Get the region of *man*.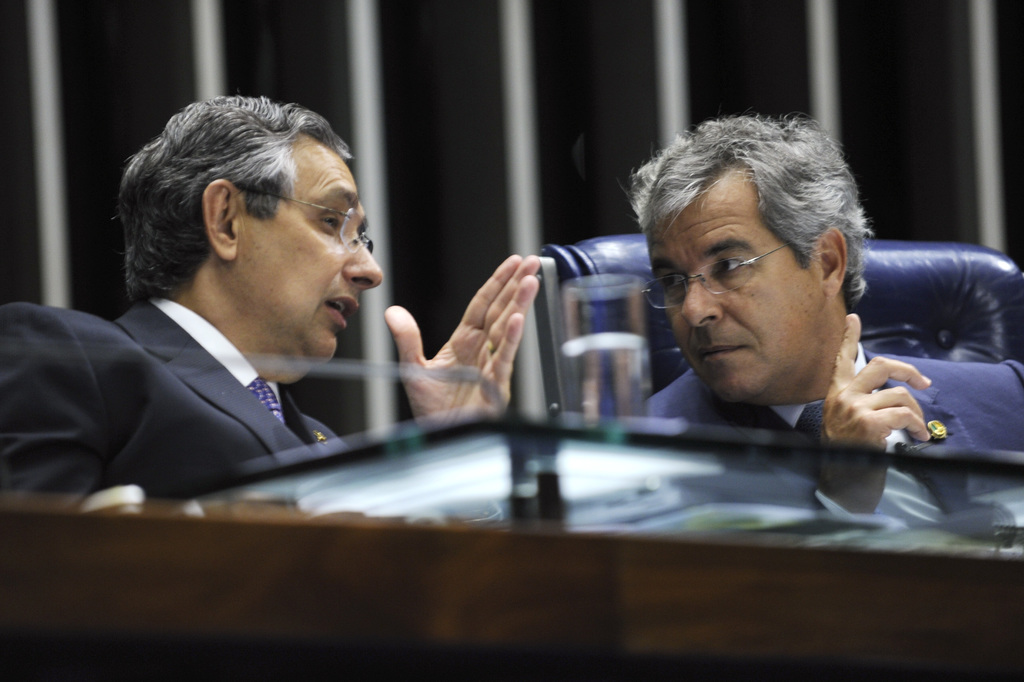
box=[0, 92, 541, 496].
